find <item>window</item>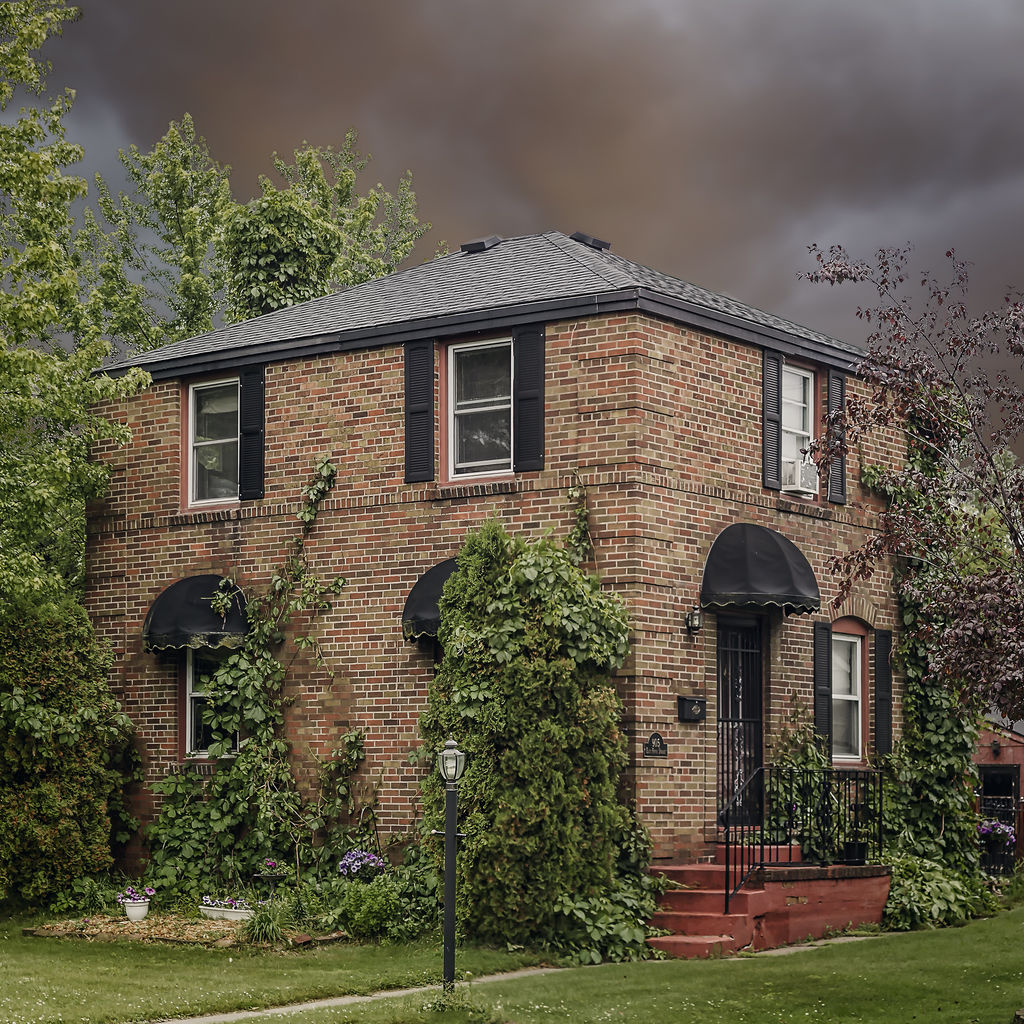
region(188, 641, 249, 760)
